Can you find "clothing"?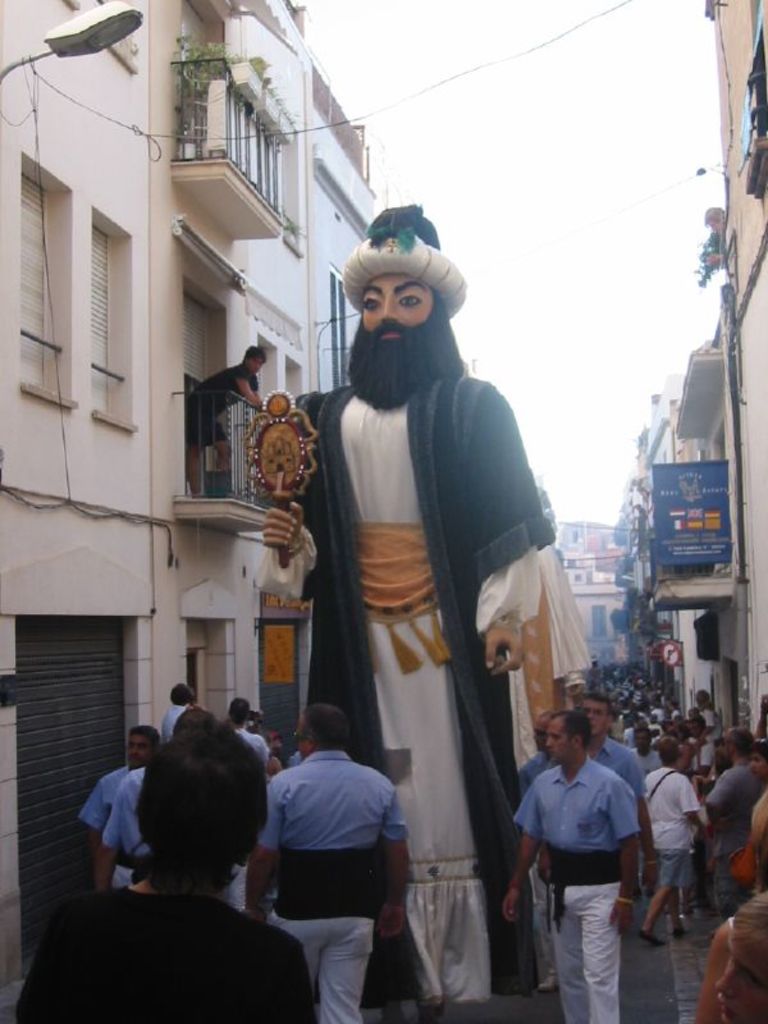
Yes, bounding box: rect(504, 765, 636, 1023).
